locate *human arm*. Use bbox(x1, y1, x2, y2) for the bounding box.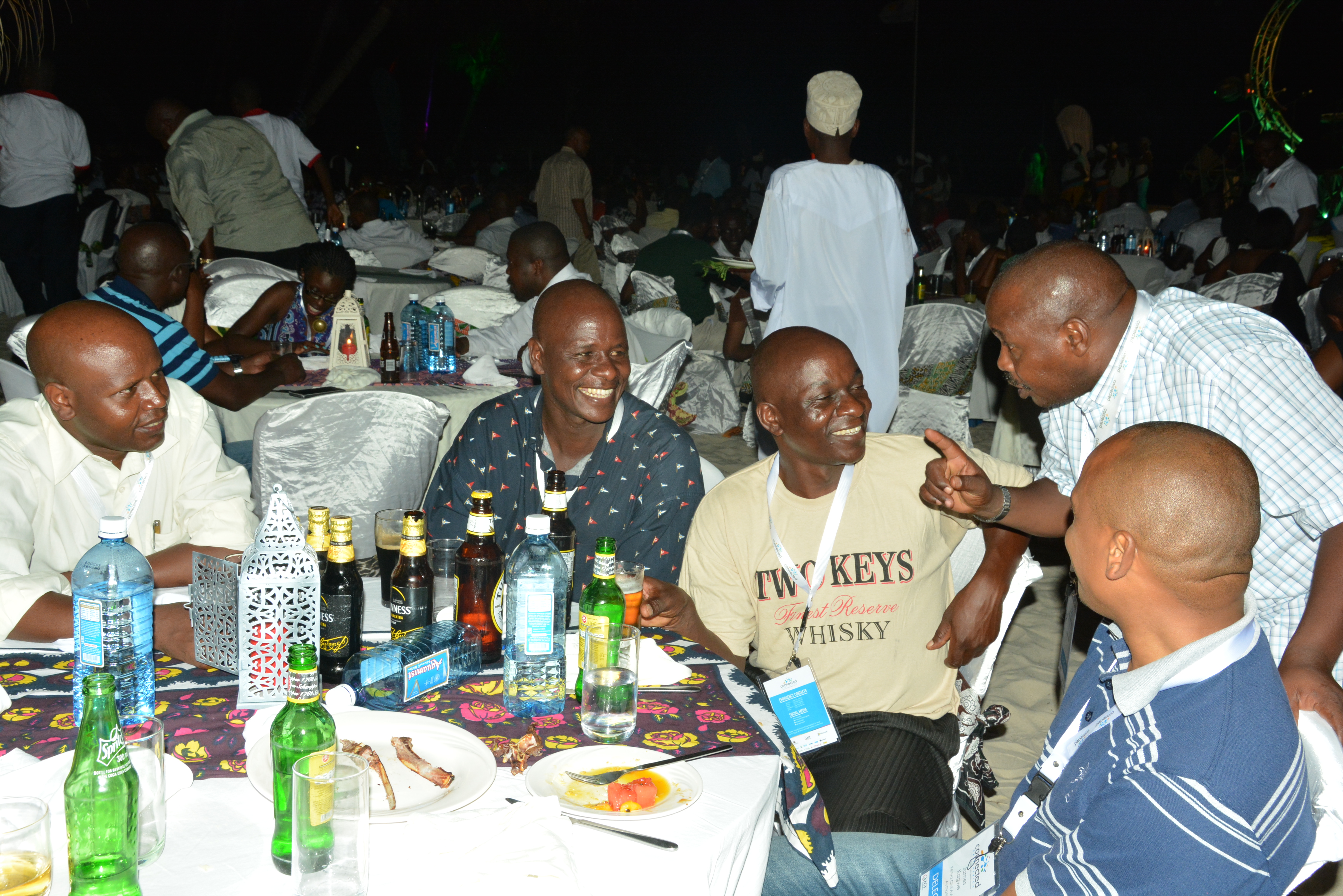
bbox(274, 131, 314, 204).
